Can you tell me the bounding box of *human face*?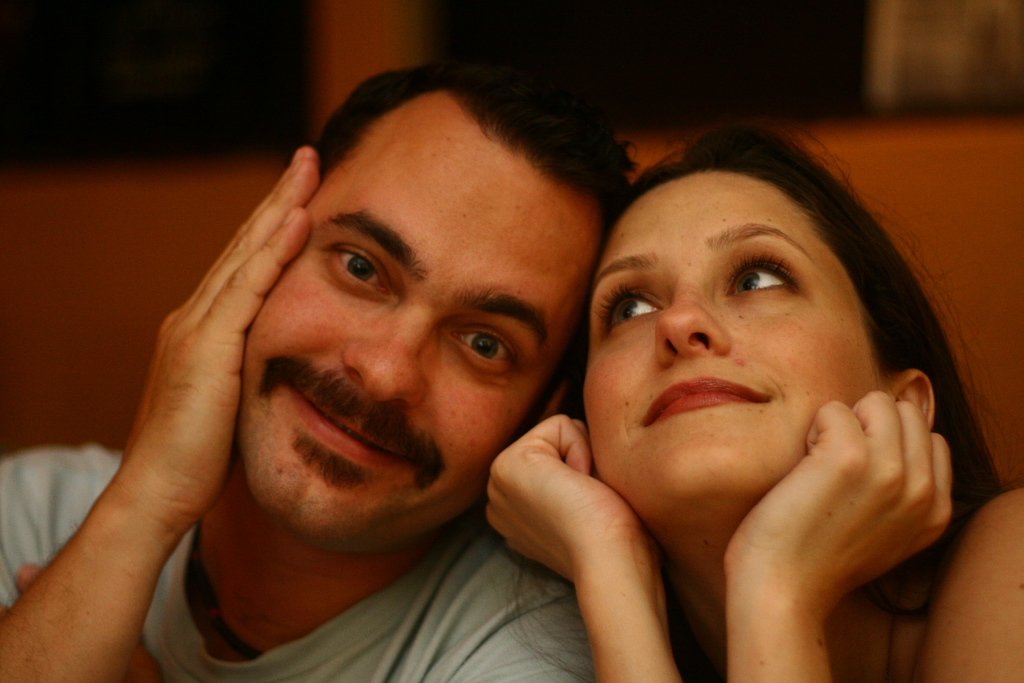
229/100/602/538.
